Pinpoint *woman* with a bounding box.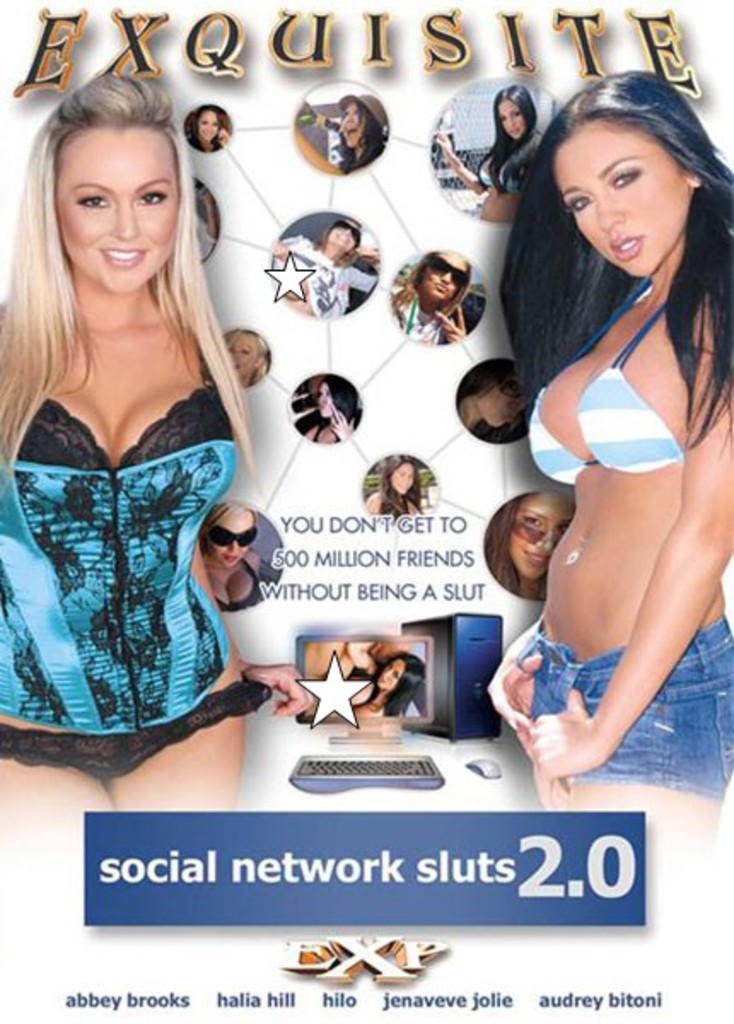
(497, 72, 732, 930).
